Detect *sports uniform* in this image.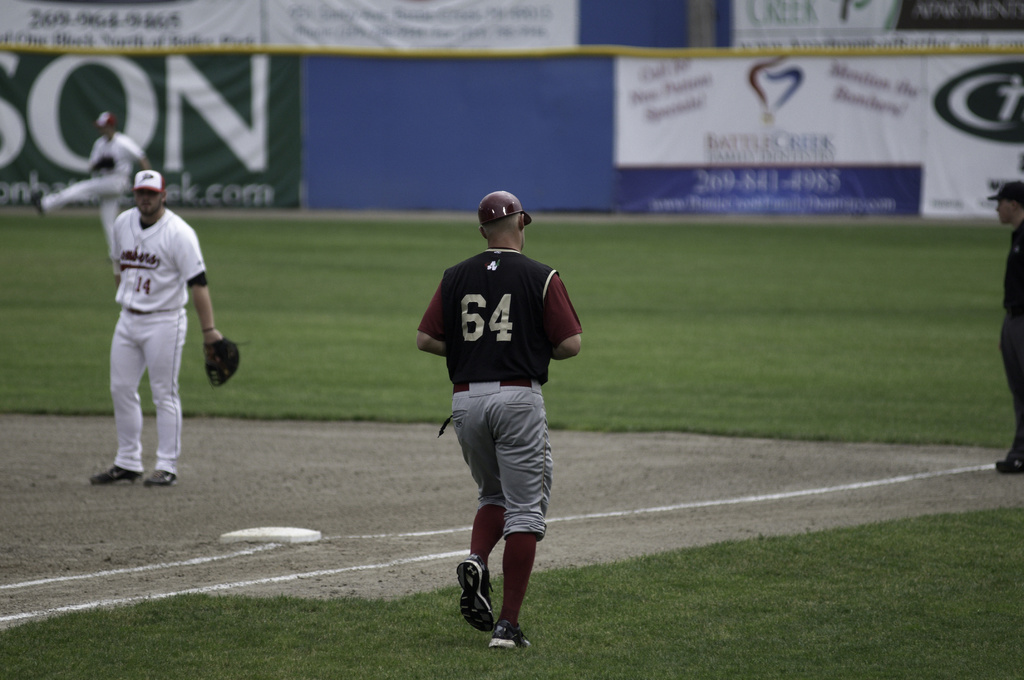
Detection: locate(410, 241, 594, 548).
